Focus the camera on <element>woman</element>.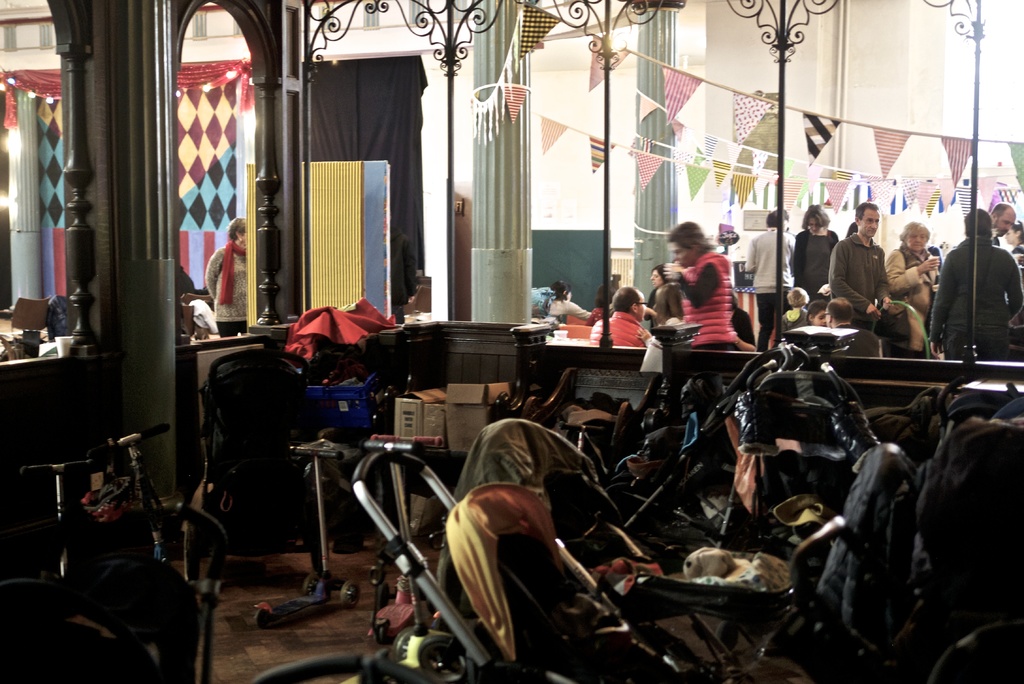
Focus region: select_region(877, 222, 941, 363).
